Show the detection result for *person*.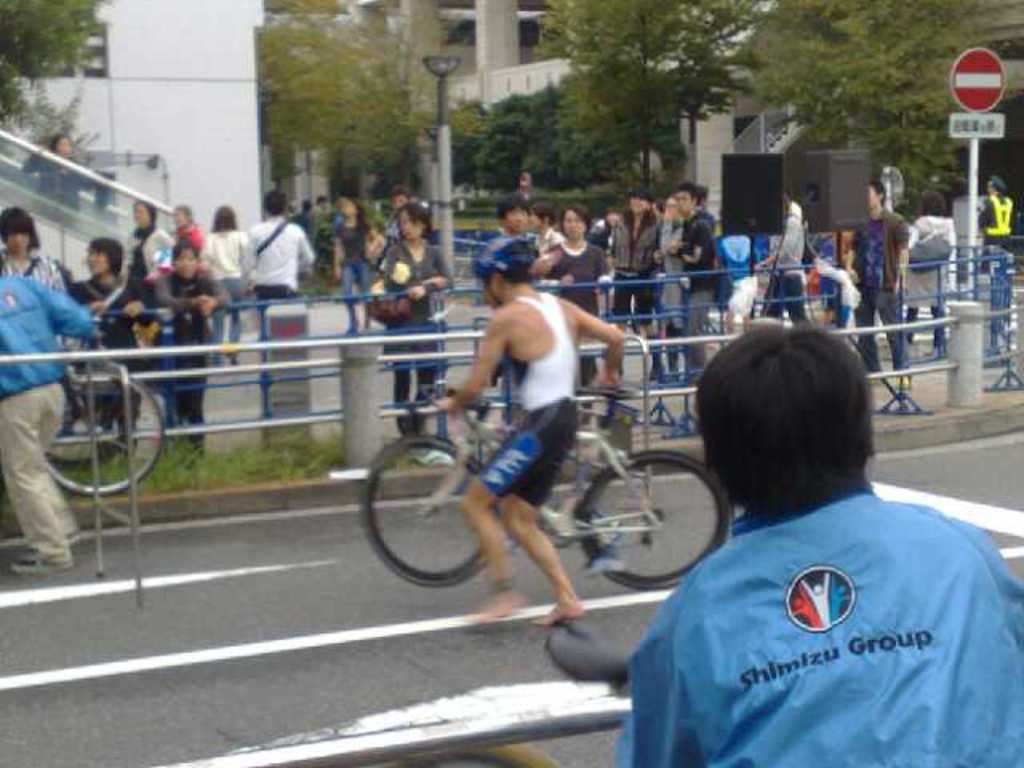
[left=546, top=208, right=613, bottom=386].
